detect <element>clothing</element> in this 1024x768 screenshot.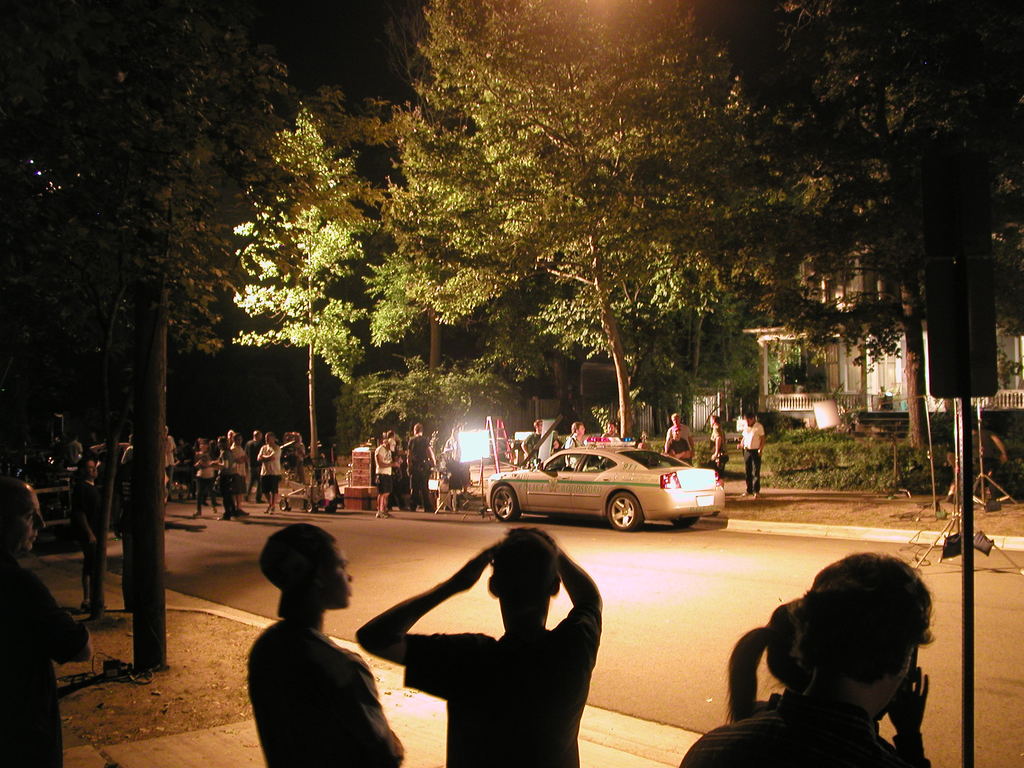
Detection: <box>2,547,93,767</box>.
